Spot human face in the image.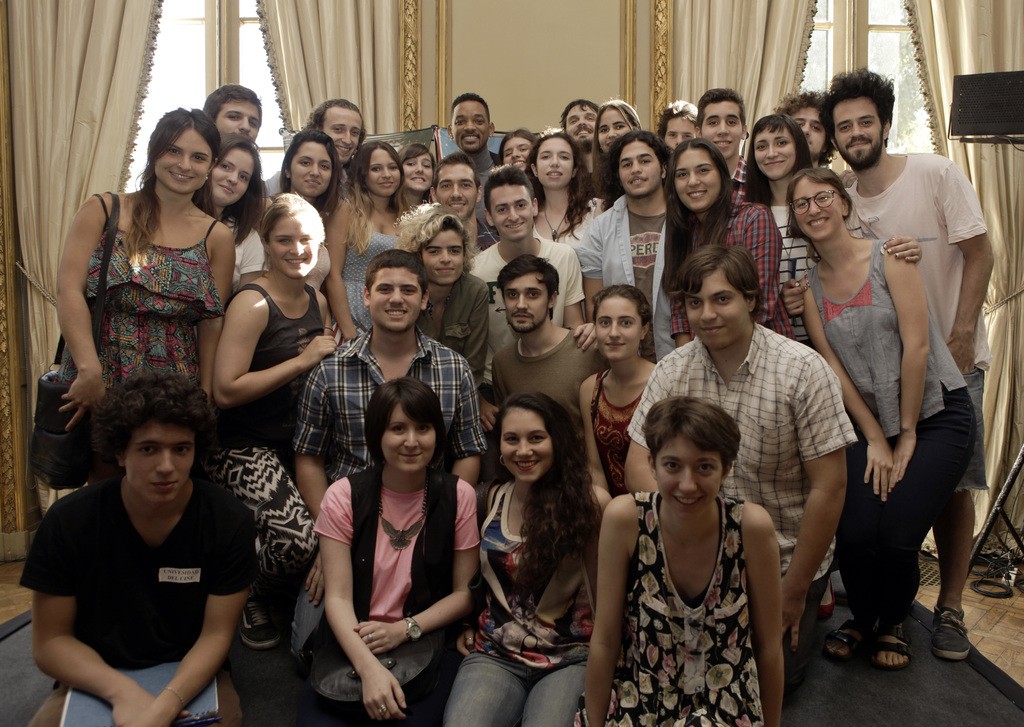
human face found at <bbox>444, 105, 484, 151</bbox>.
